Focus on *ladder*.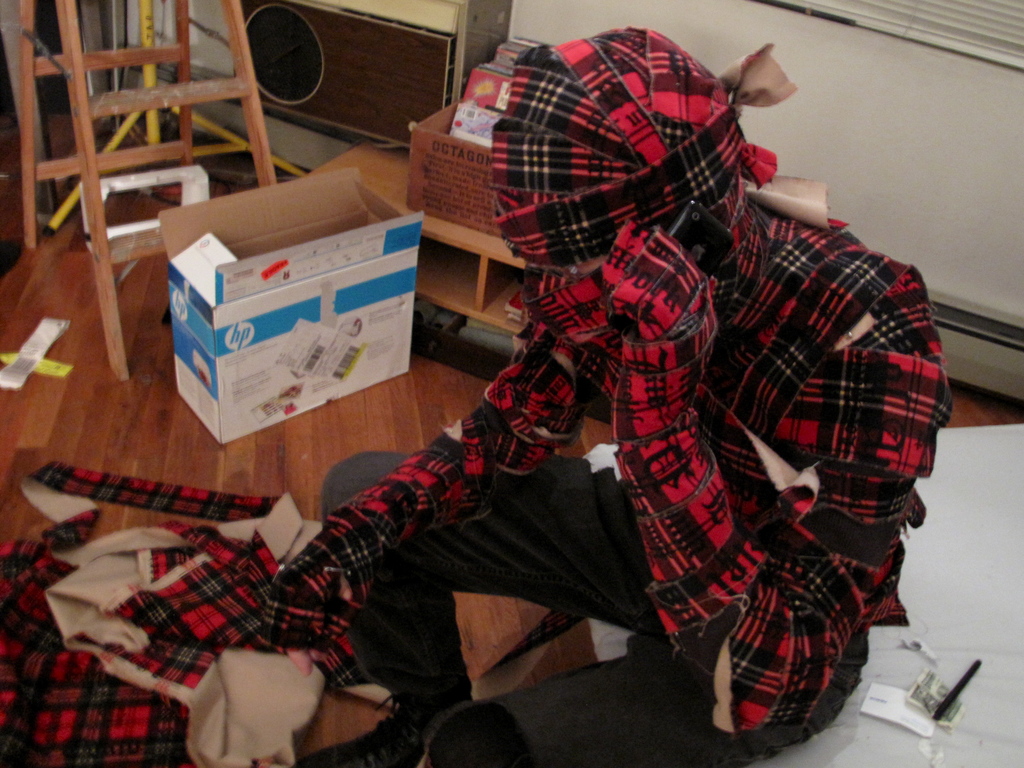
Focused at BBox(6, 0, 280, 390).
